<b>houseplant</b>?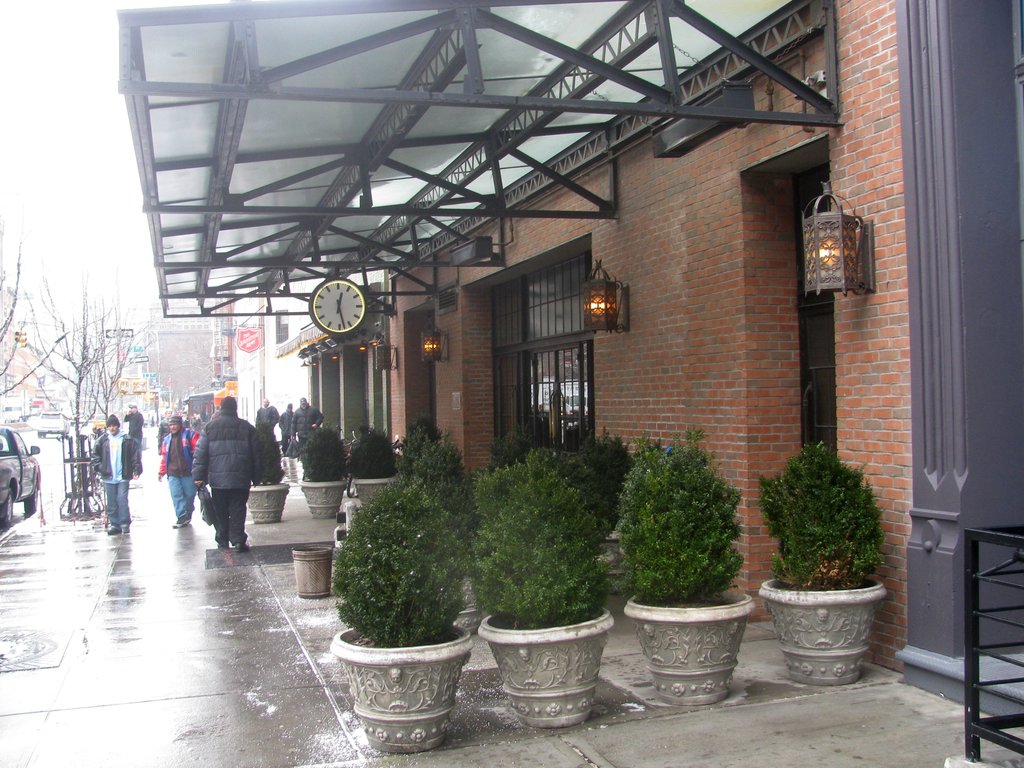
crop(345, 422, 401, 511)
